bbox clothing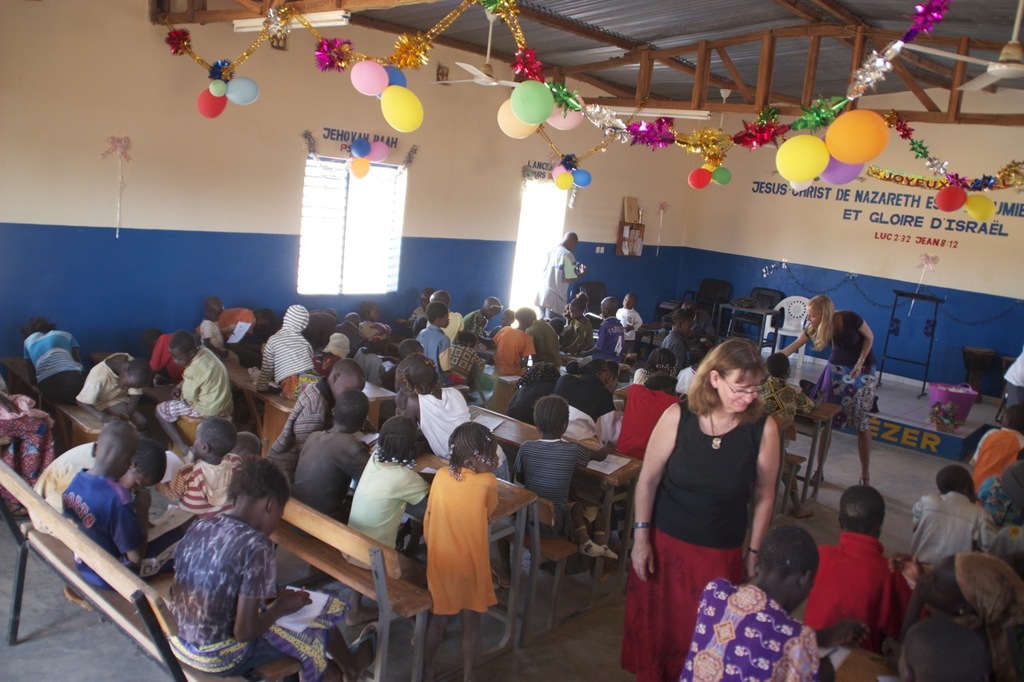
293/422/350/517
